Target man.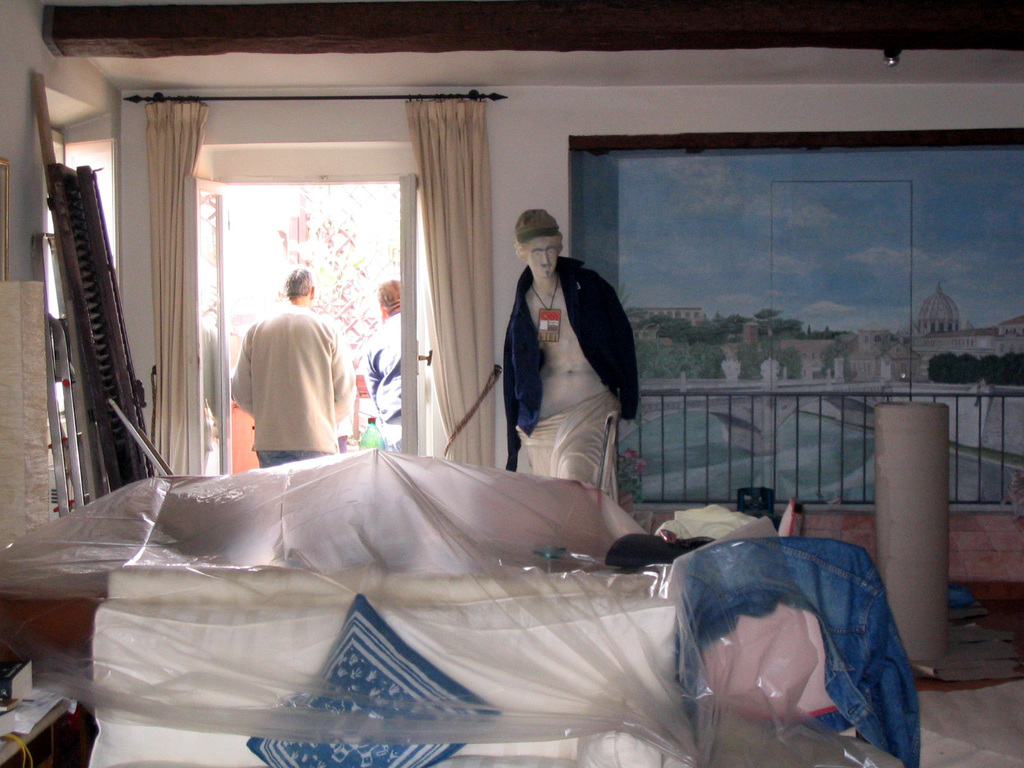
Target region: {"left": 362, "top": 270, "right": 408, "bottom": 437}.
